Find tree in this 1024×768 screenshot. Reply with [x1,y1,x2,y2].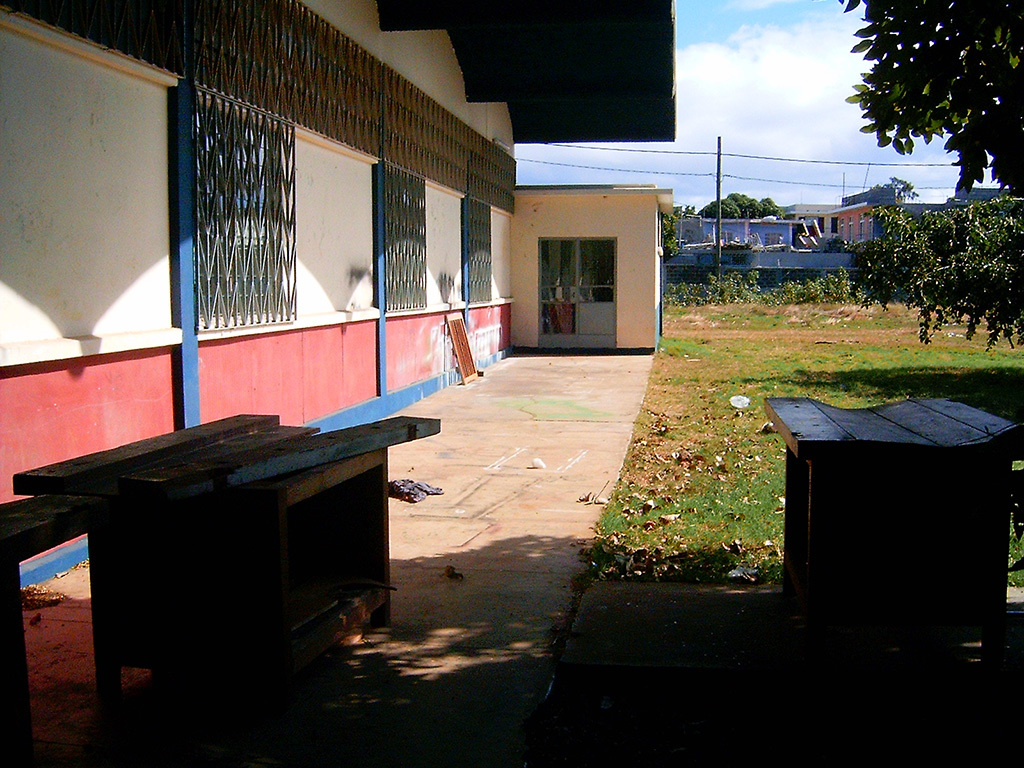
[699,196,738,221].
